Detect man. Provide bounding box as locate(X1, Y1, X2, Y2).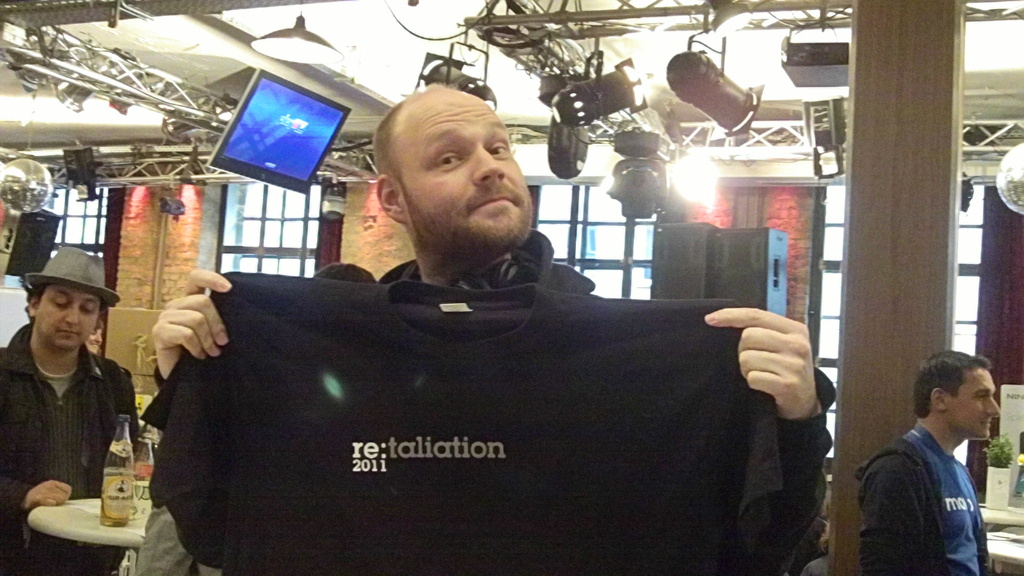
locate(0, 239, 148, 575).
